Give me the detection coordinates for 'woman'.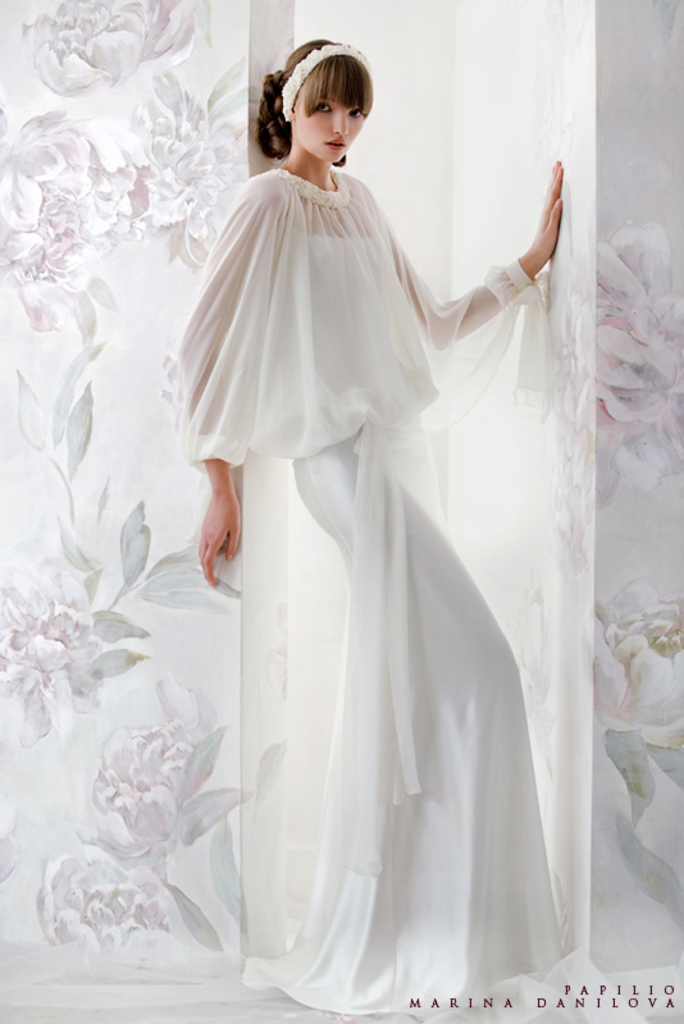
(168,33,566,1019).
